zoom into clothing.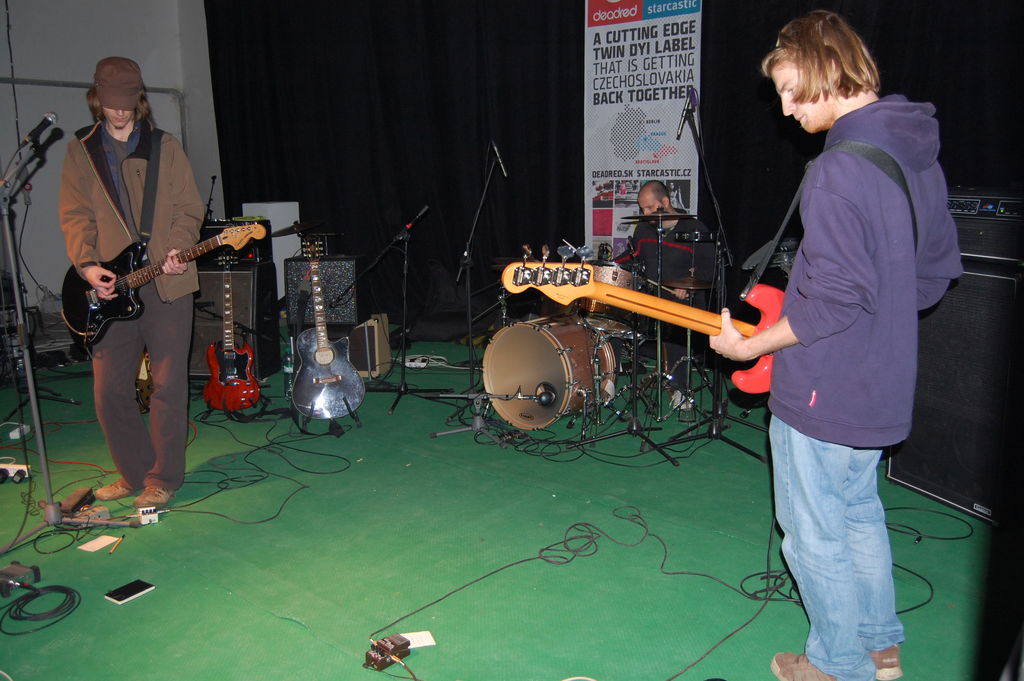
Zoom target: pyautogui.locateOnScreen(62, 105, 218, 511).
